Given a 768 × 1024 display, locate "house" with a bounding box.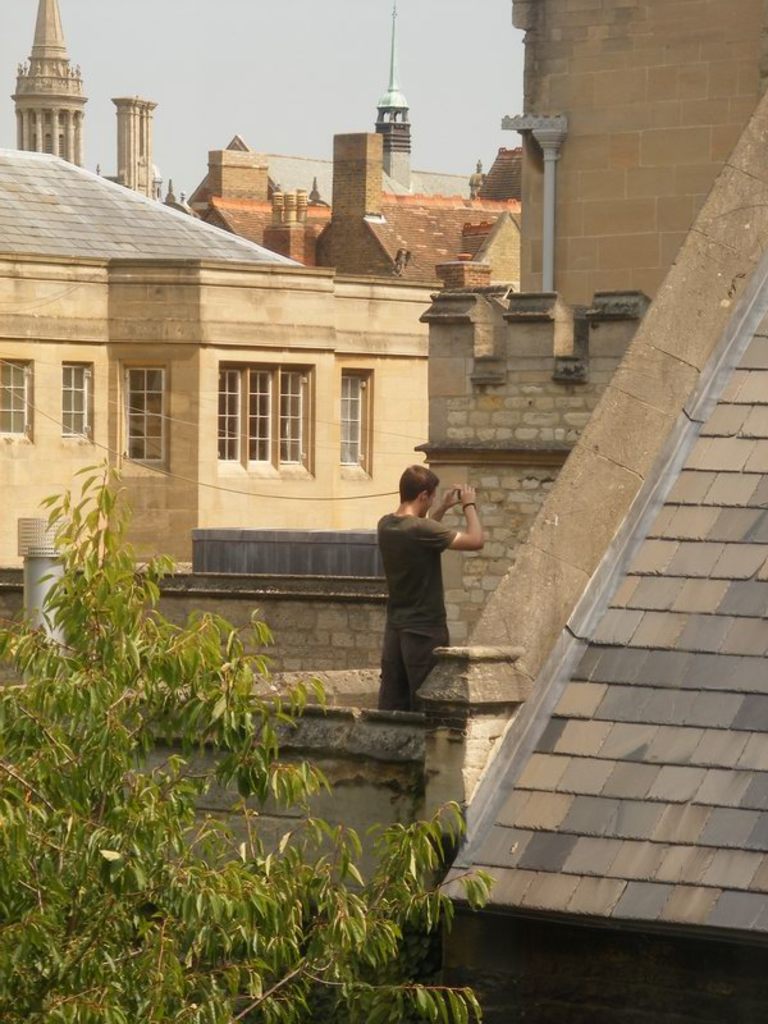
Located: [left=0, top=148, right=436, bottom=570].
